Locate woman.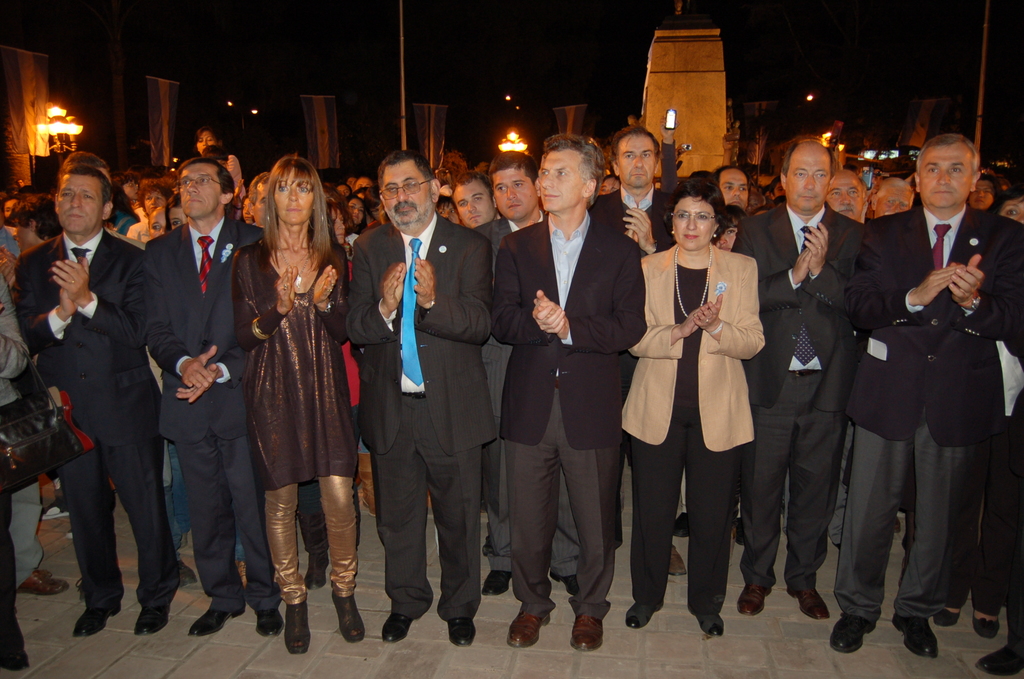
Bounding box: rect(145, 208, 170, 239).
